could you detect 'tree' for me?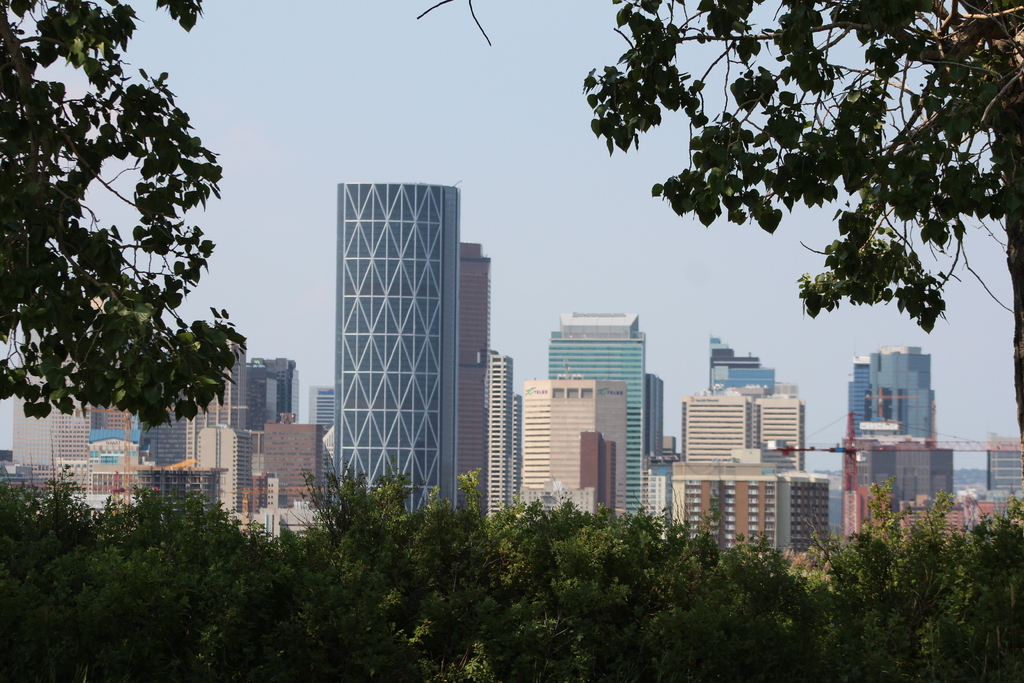
Detection result: [left=0, top=0, right=310, bottom=524].
